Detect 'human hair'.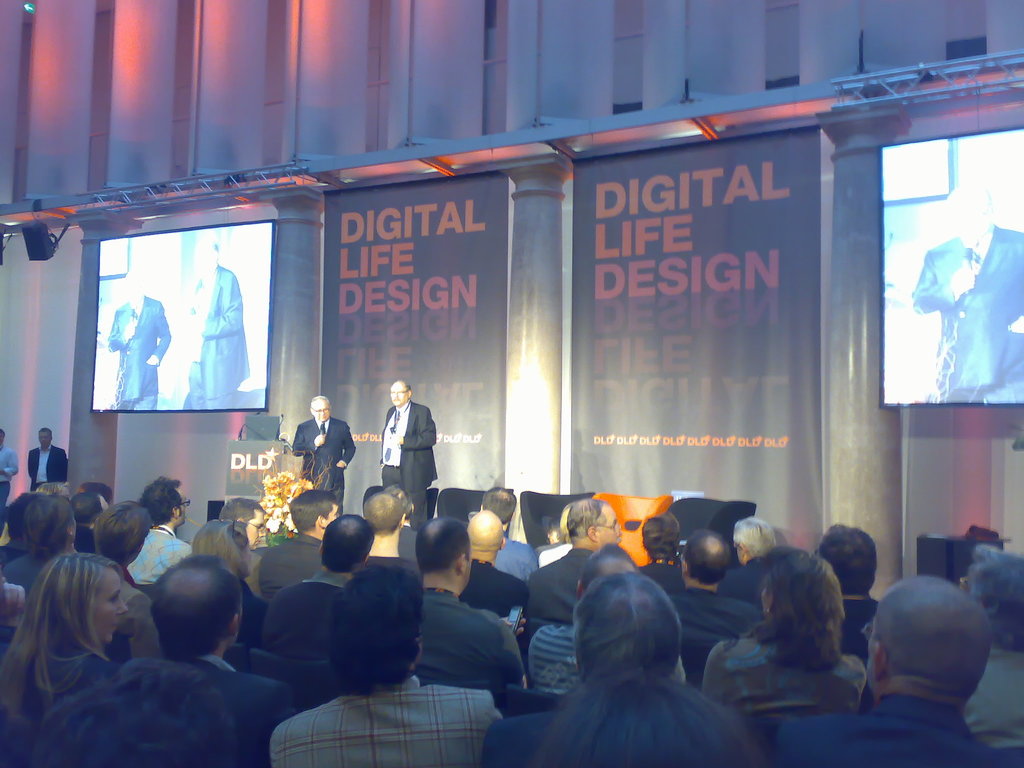
Detected at x1=38 y1=428 x2=53 y2=442.
